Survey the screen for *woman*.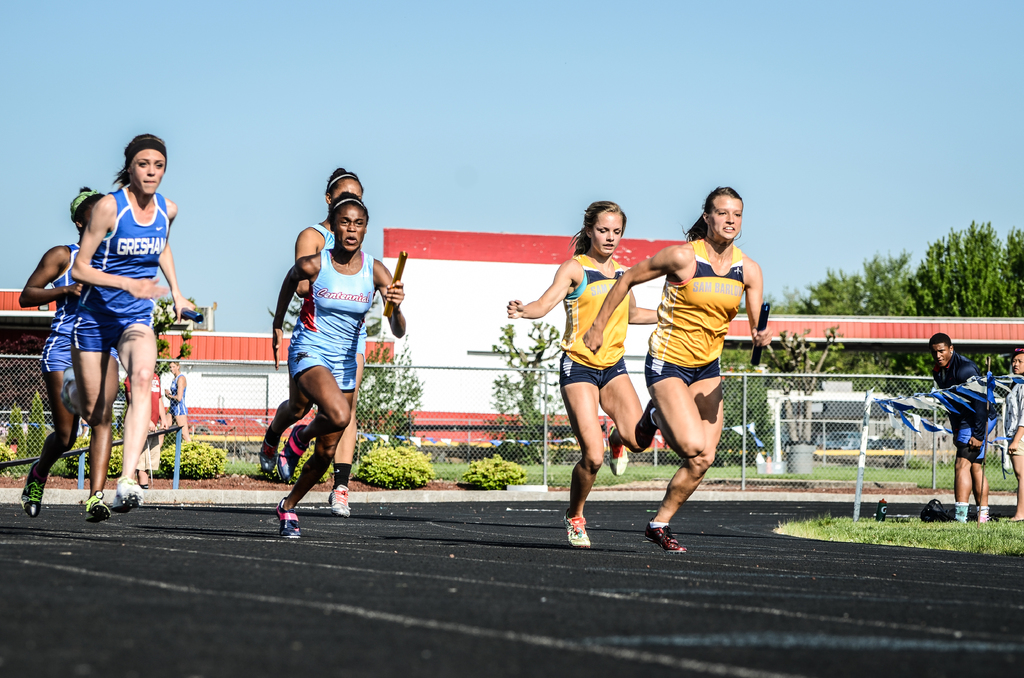
Survey found: BBox(272, 191, 407, 541).
